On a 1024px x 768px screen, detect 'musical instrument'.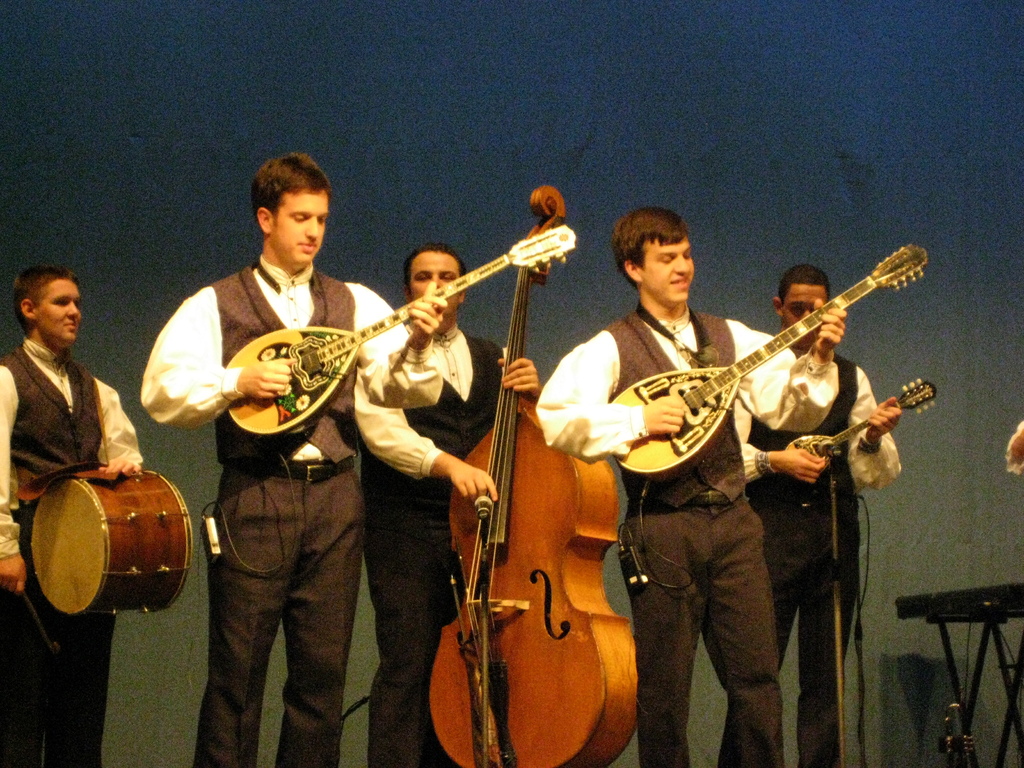
BBox(26, 458, 193, 616).
